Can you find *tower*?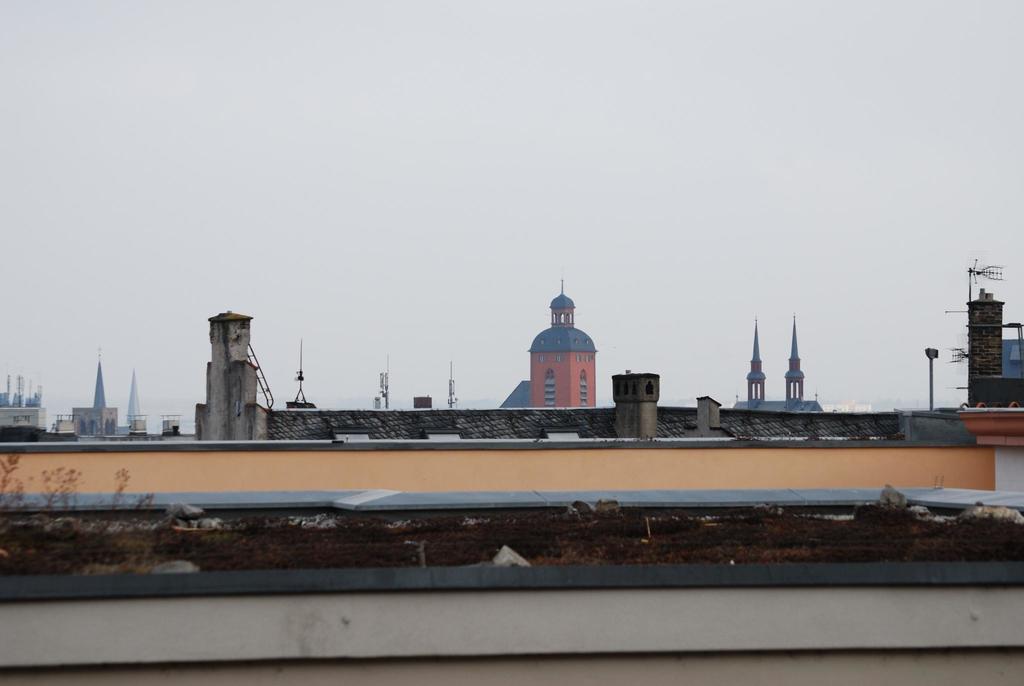
Yes, bounding box: left=522, top=286, right=594, bottom=409.
